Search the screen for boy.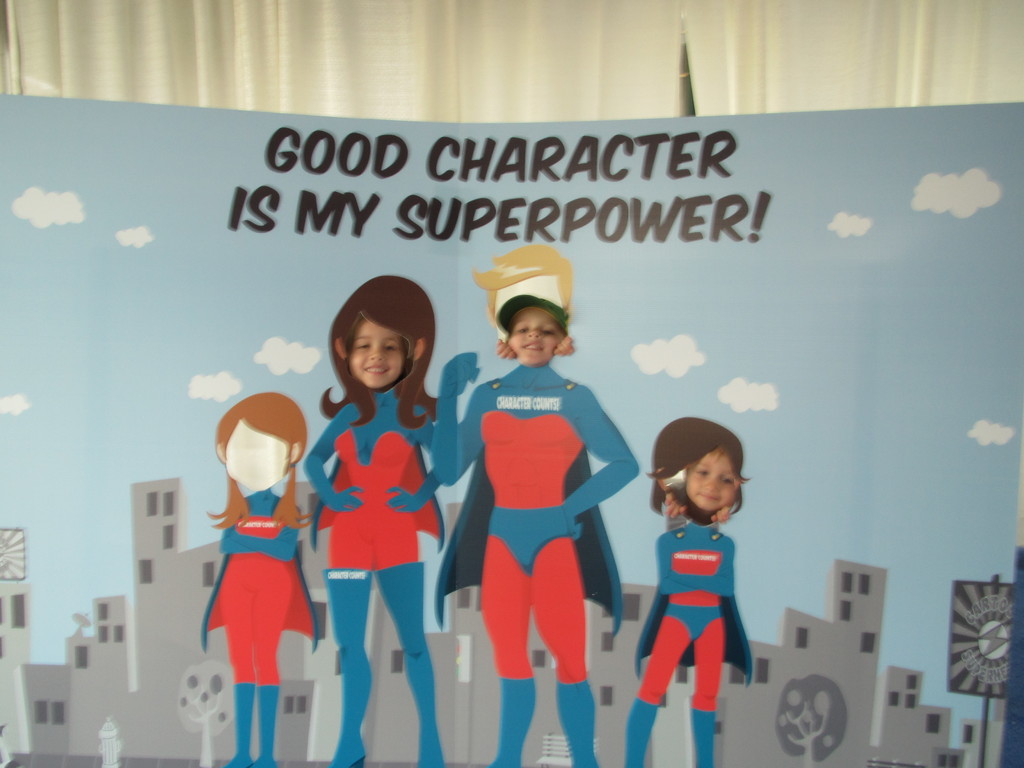
Found at [436, 261, 637, 727].
